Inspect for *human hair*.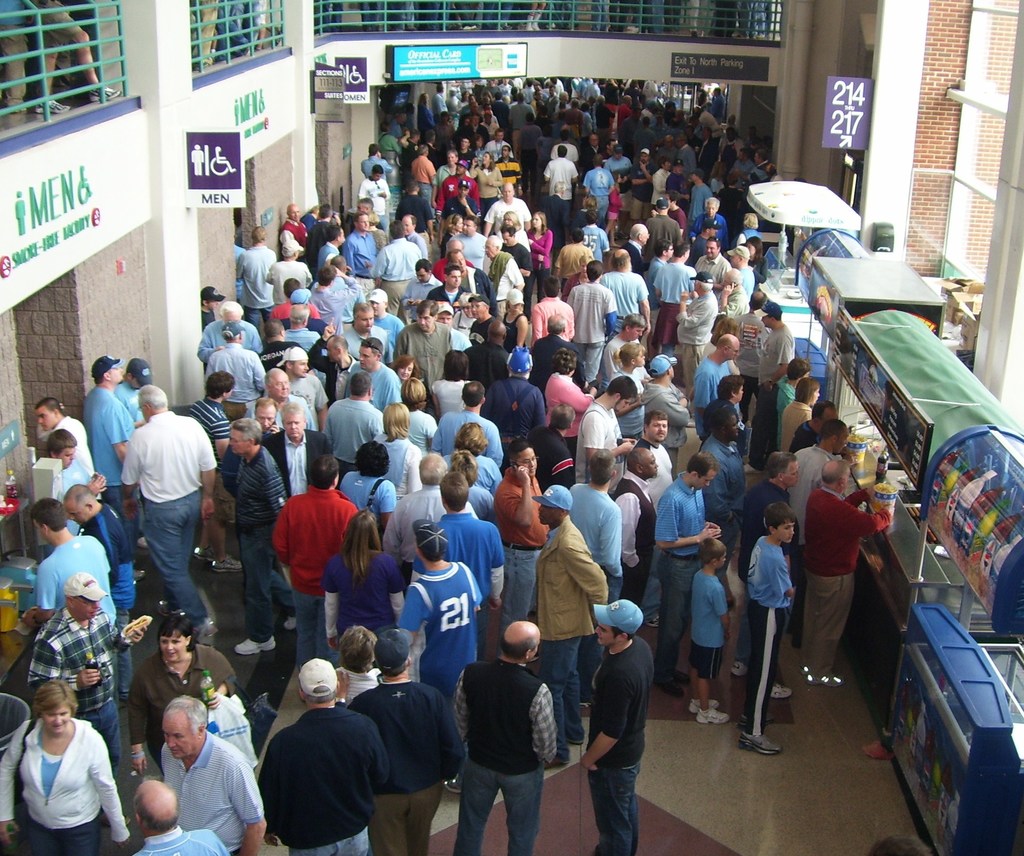
Inspection: 556:349:573:372.
